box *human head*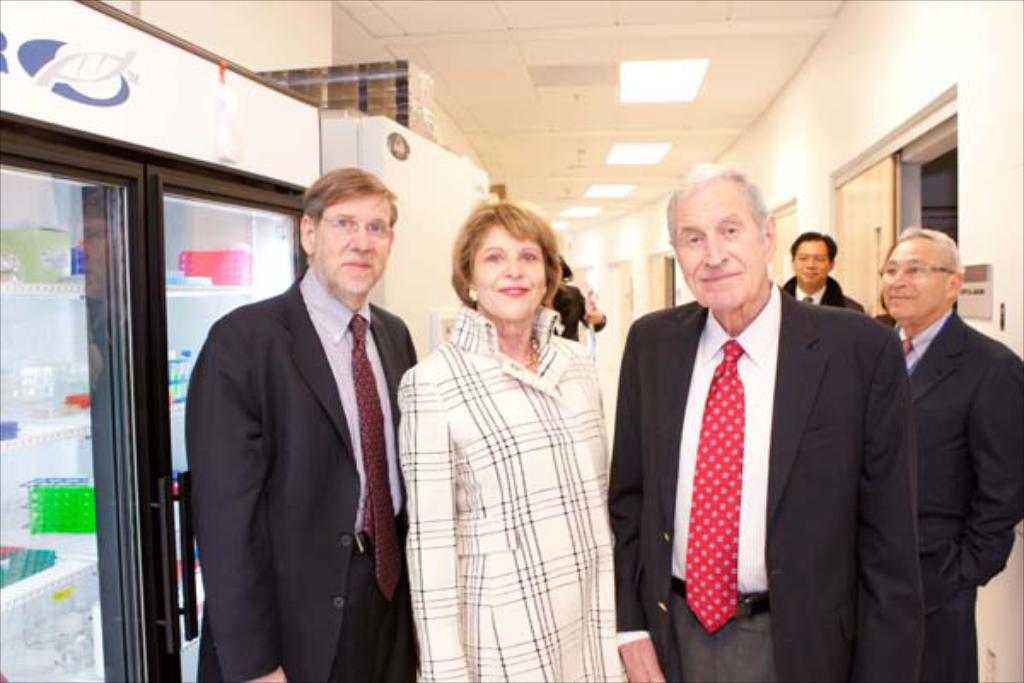
[x1=459, y1=203, x2=553, y2=326]
